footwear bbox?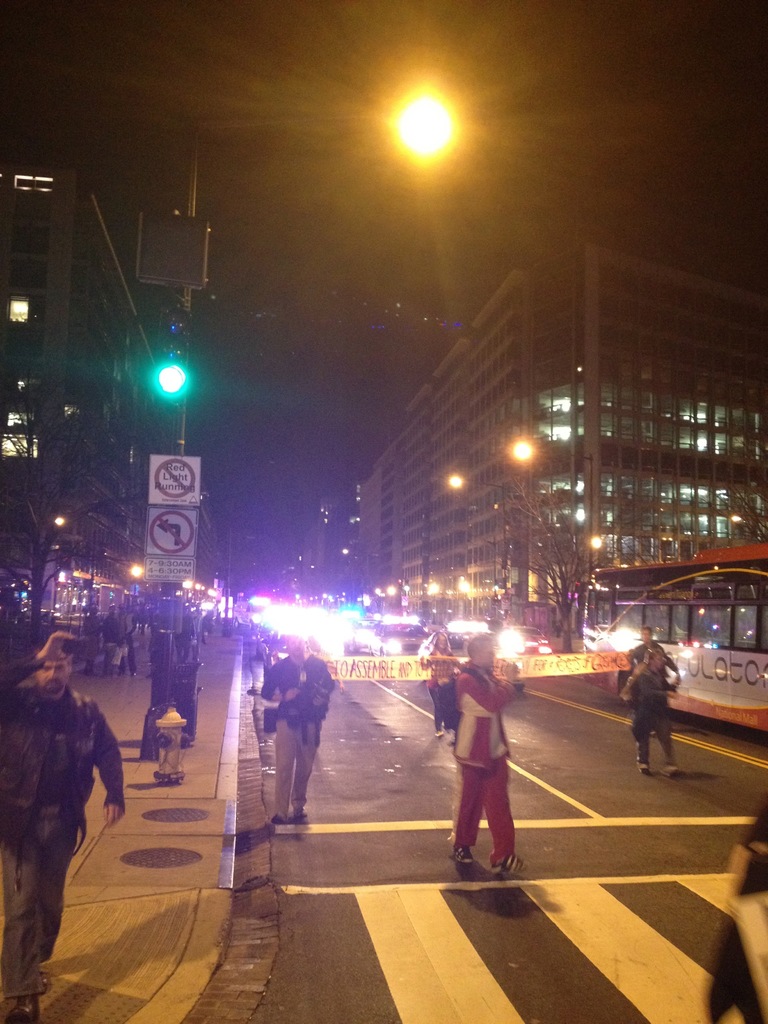
crop(456, 845, 481, 863)
